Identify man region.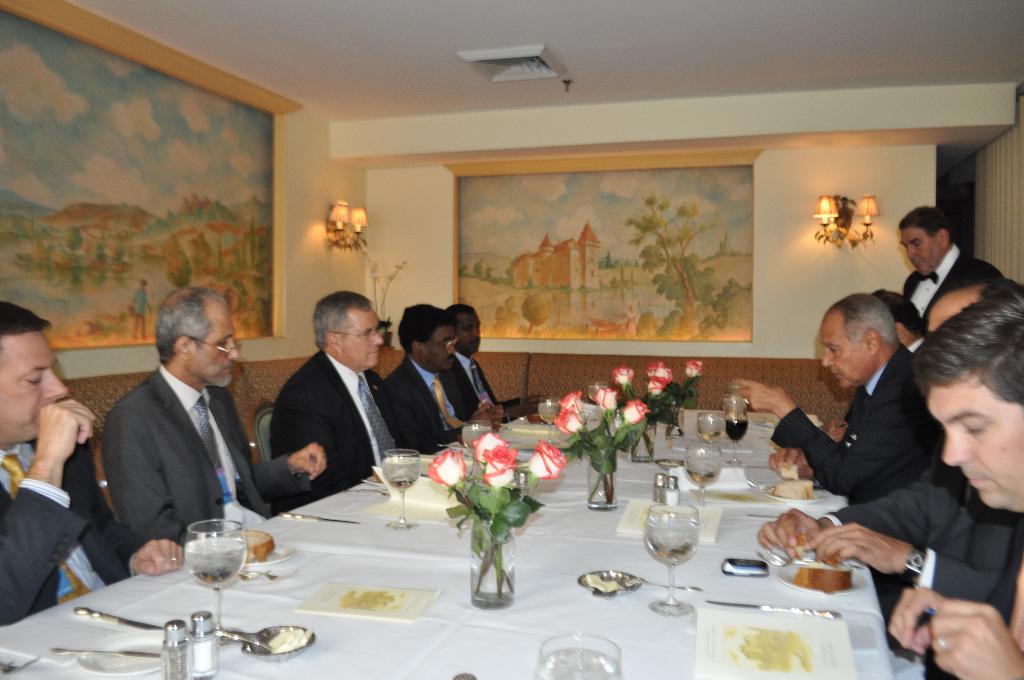
Region: (x1=890, y1=293, x2=1022, y2=679).
